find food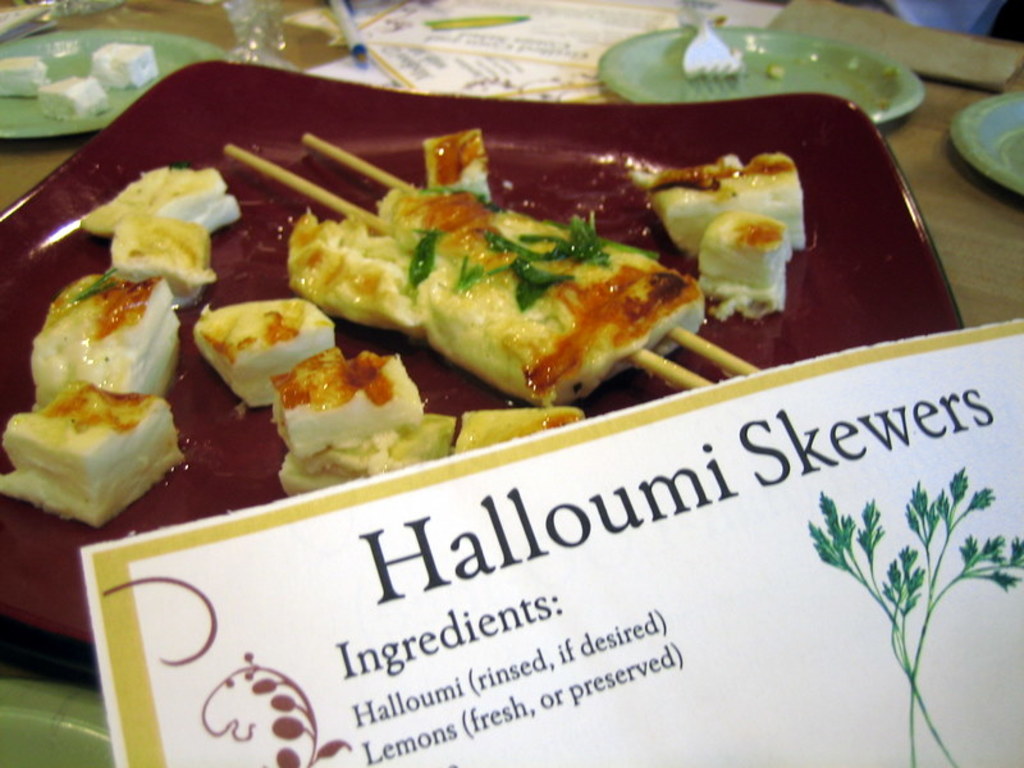
Rect(280, 415, 458, 499)
